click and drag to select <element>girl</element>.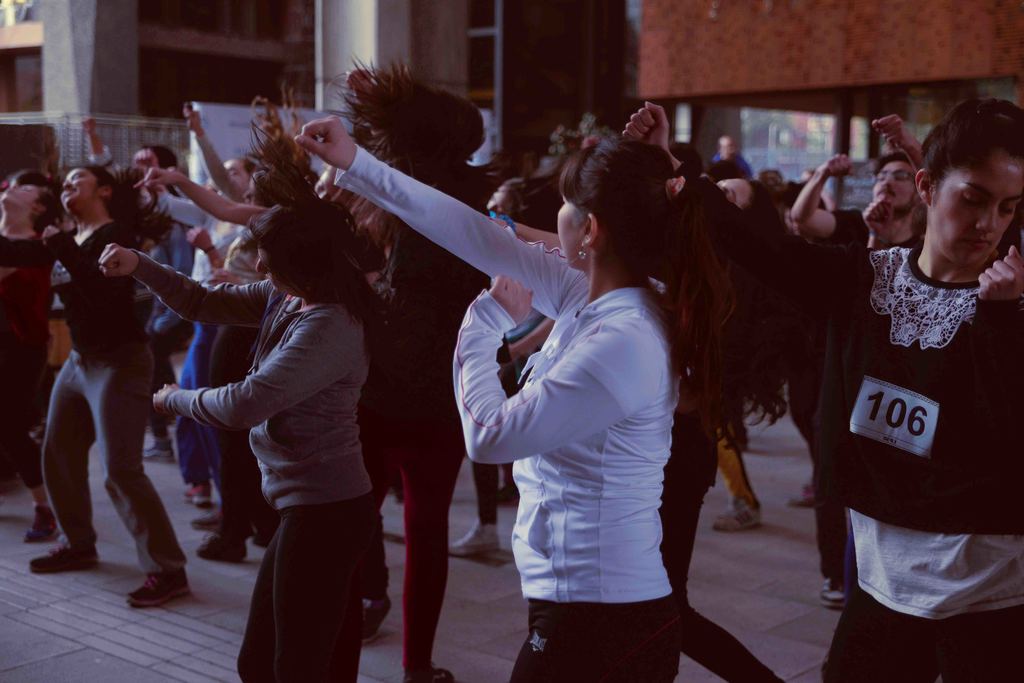
Selection: crop(0, 184, 52, 540).
